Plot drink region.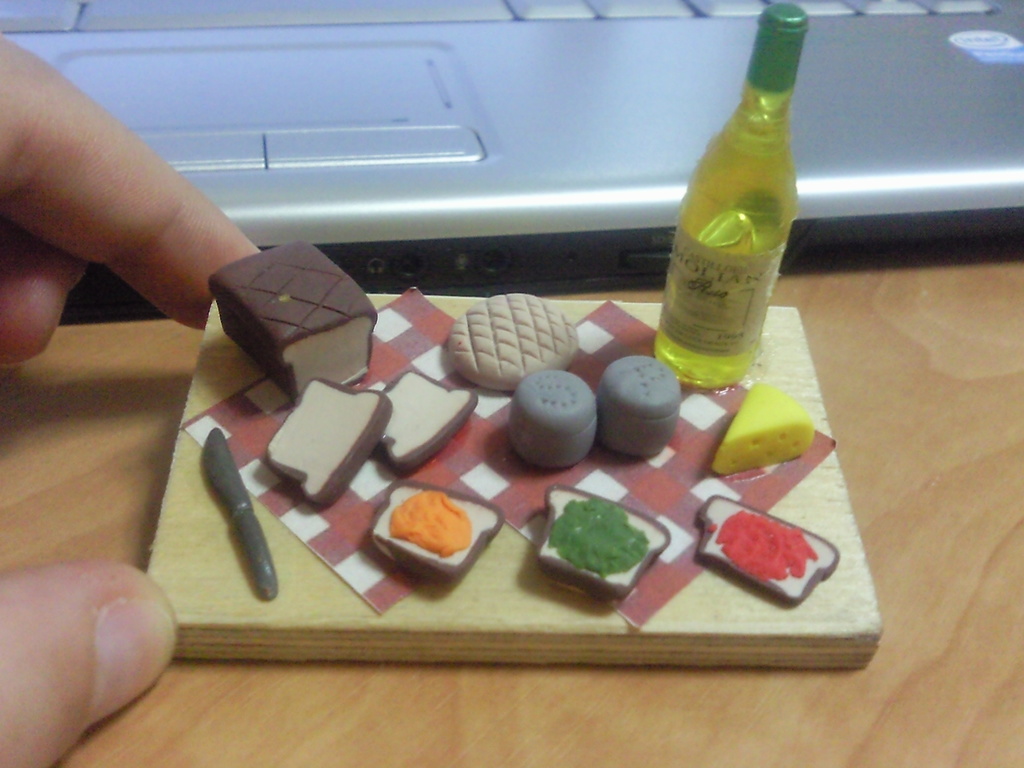
Plotted at bbox=(648, 0, 814, 380).
